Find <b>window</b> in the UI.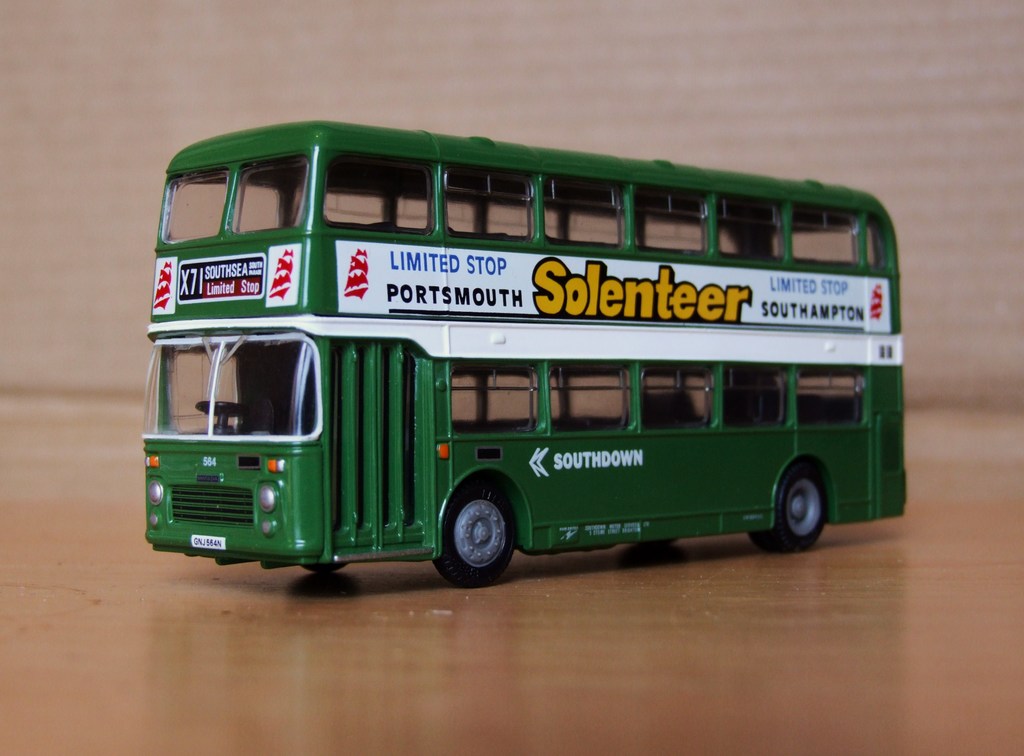
UI element at left=790, top=204, right=859, bottom=264.
